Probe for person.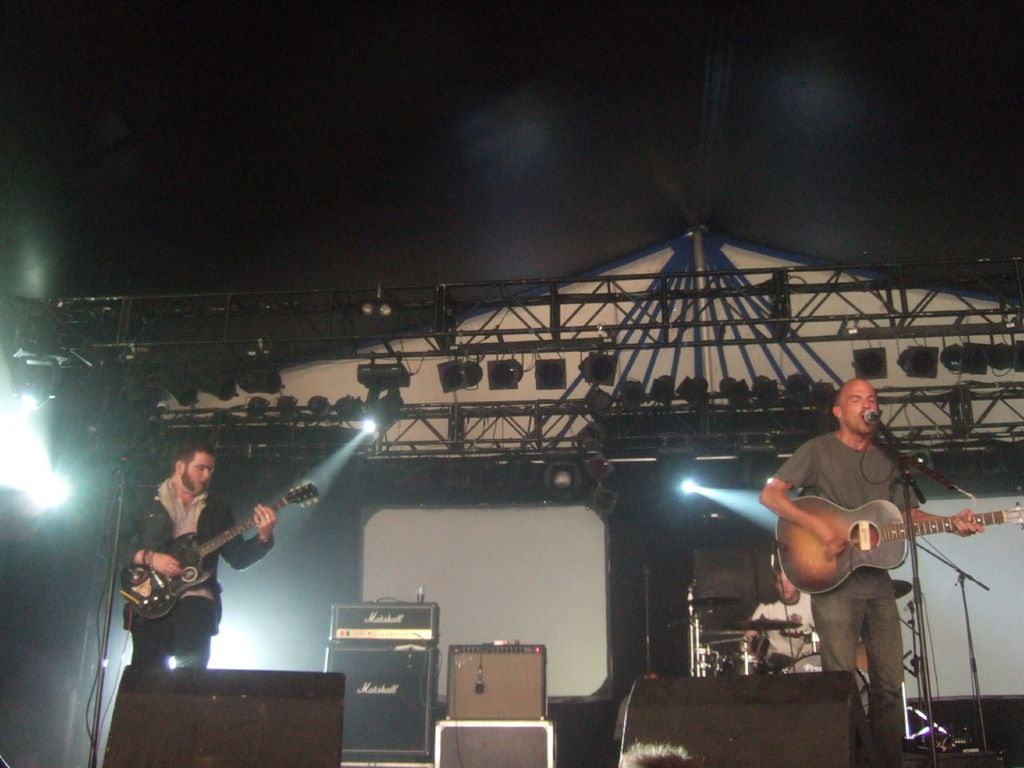
Probe result: rect(100, 438, 276, 666).
